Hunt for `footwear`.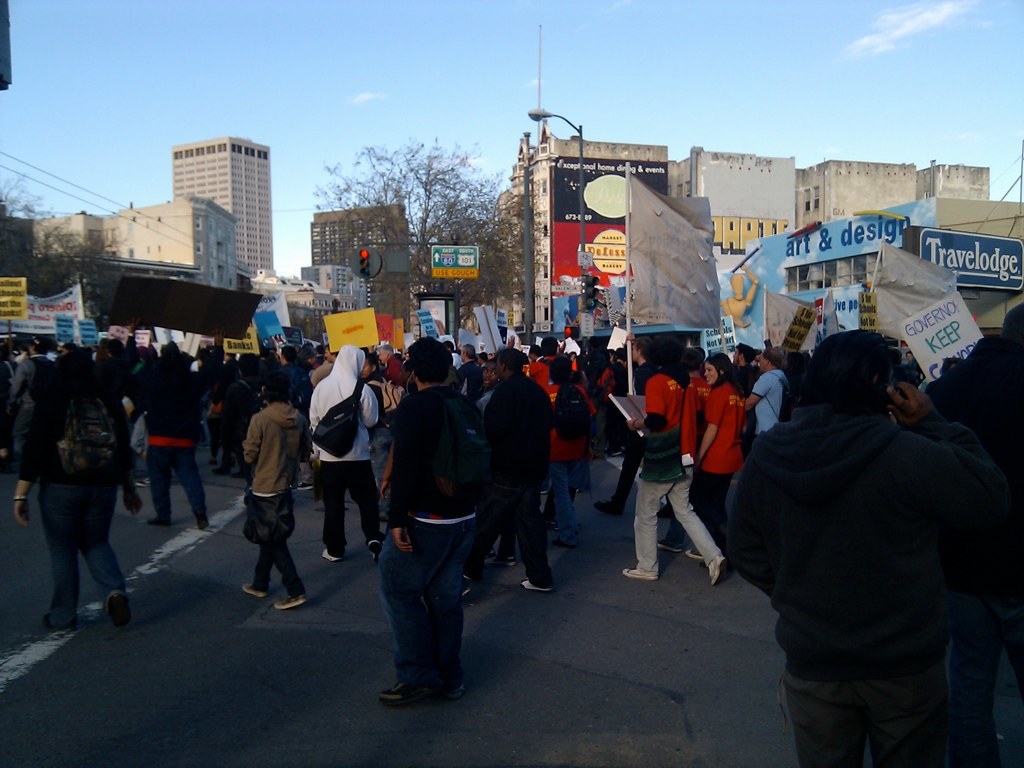
Hunted down at locate(430, 686, 465, 702).
